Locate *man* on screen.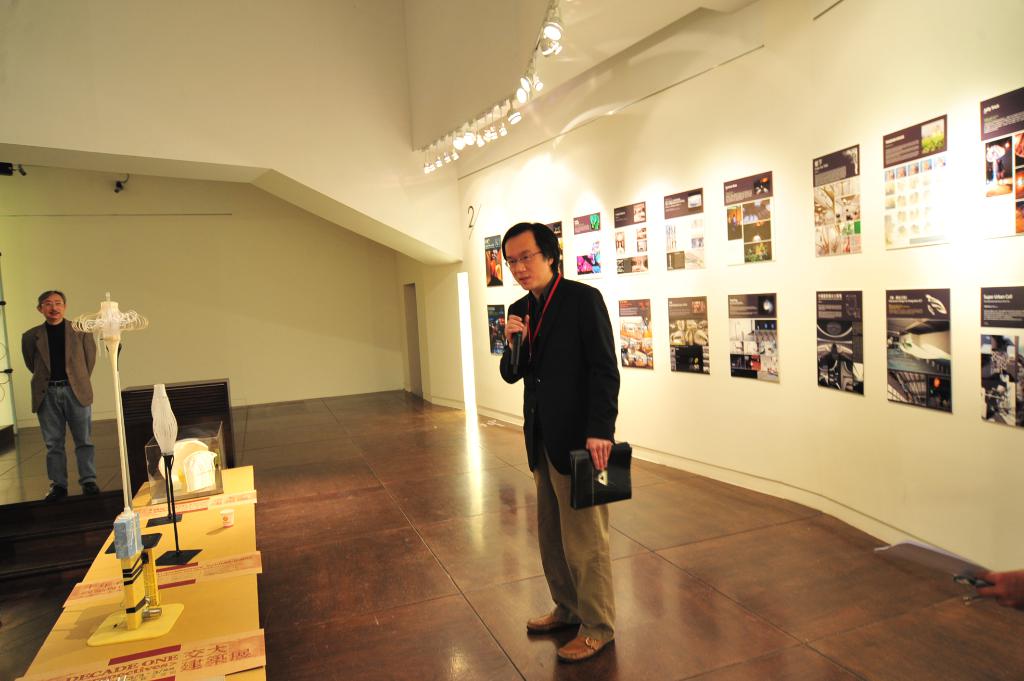
On screen at {"x1": 12, "y1": 284, "x2": 111, "y2": 499}.
